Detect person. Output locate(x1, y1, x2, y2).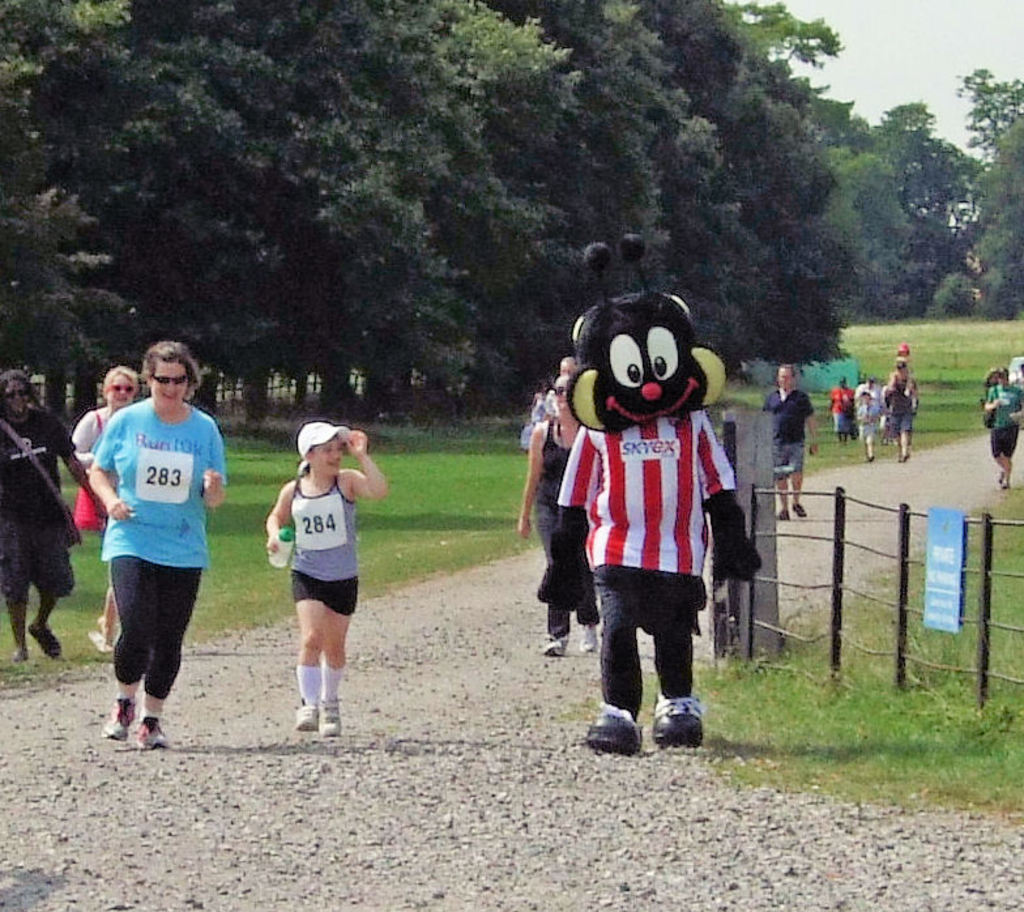
locate(888, 368, 916, 456).
